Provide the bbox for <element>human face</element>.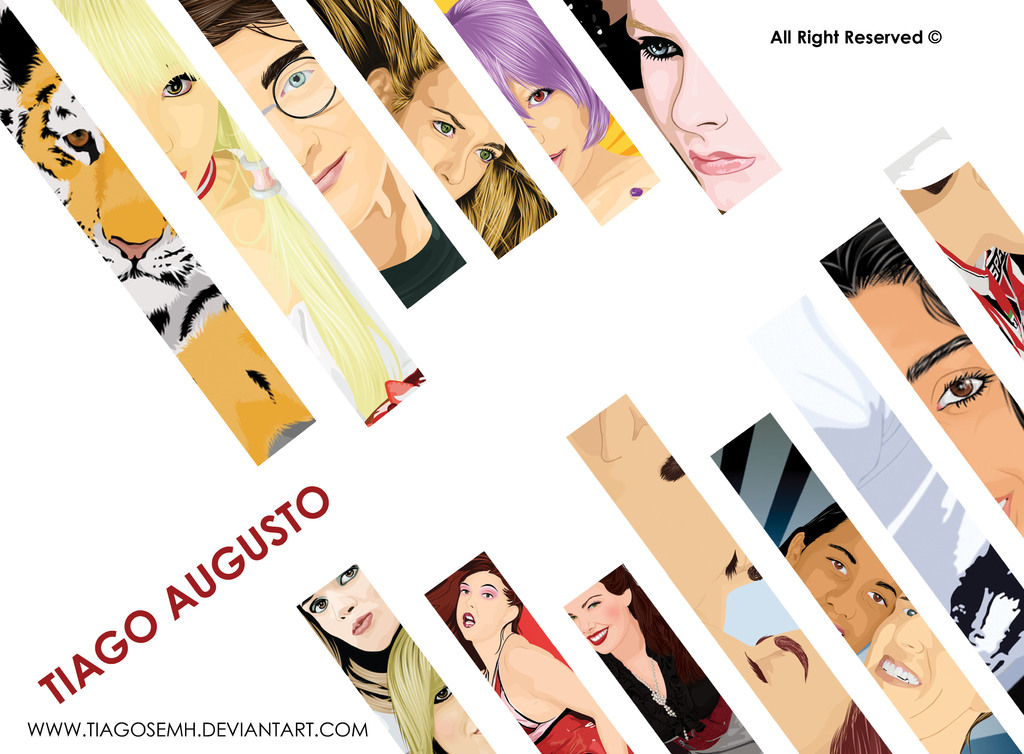
{"x1": 791, "y1": 515, "x2": 908, "y2": 652}.
